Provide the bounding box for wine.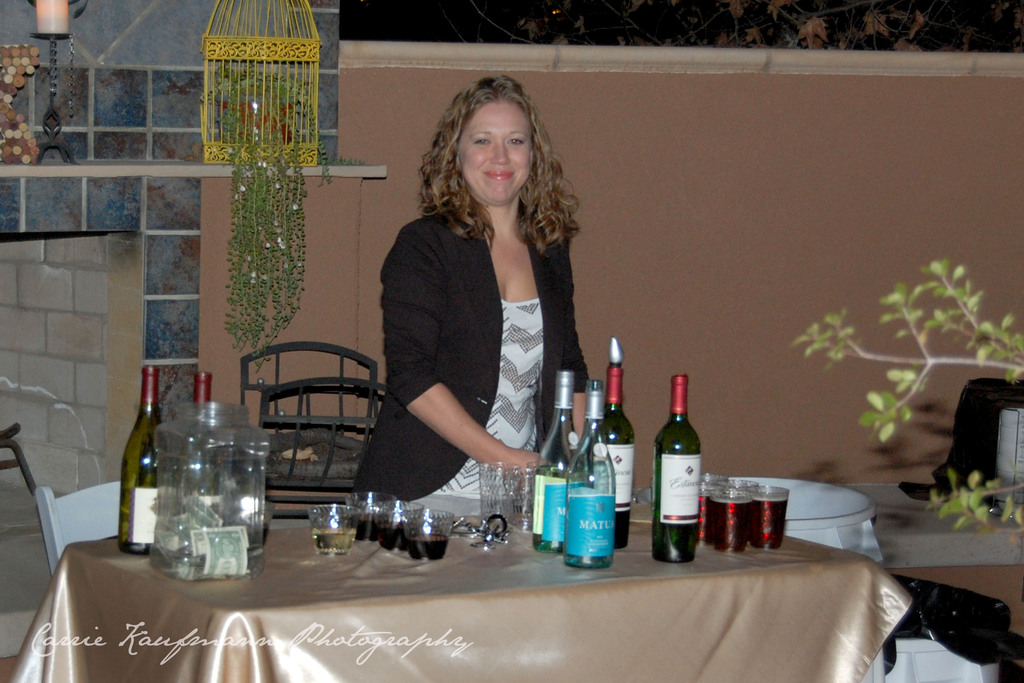
region(381, 518, 401, 555).
